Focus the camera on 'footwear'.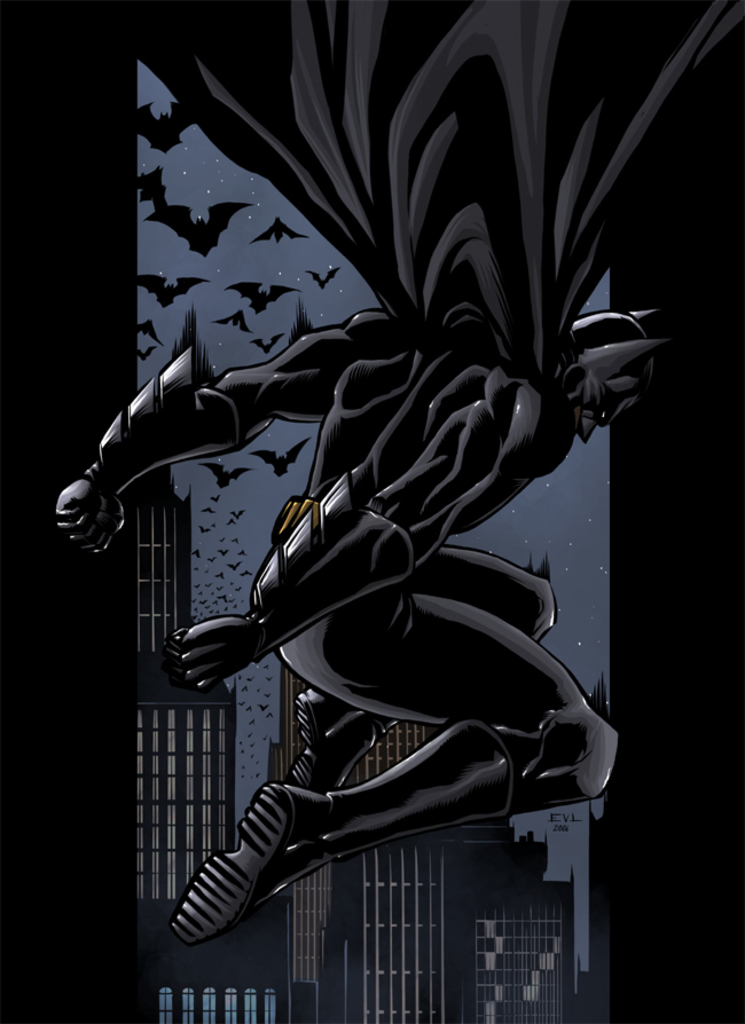
Focus region: {"left": 167, "top": 790, "right": 308, "bottom": 968}.
